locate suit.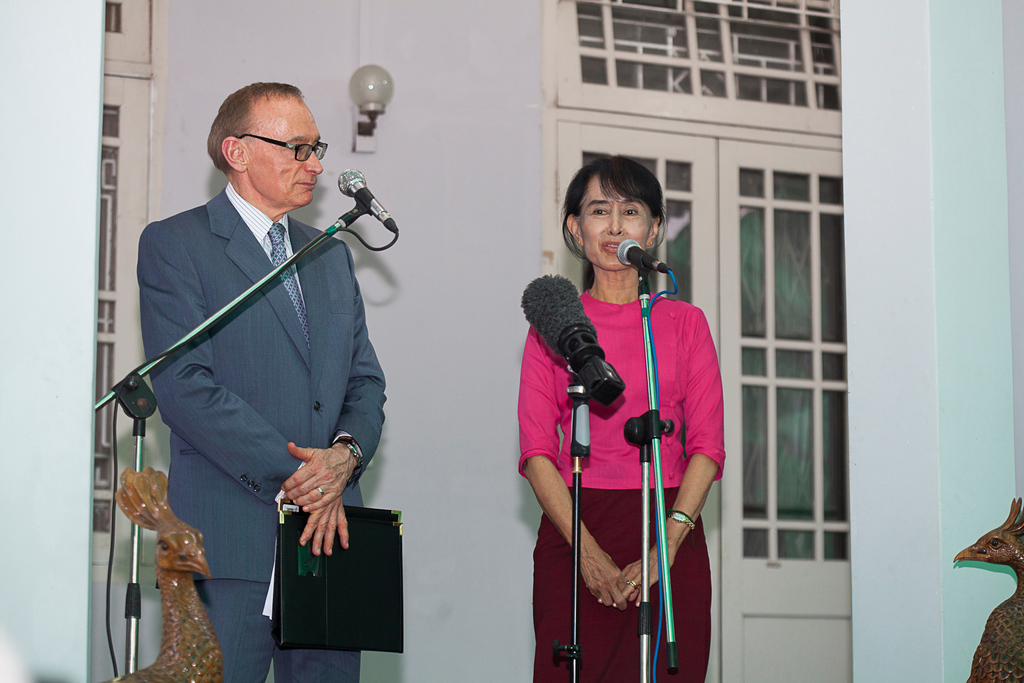
Bounding box: x1=111 y1=124 x2=378 y2=650.
